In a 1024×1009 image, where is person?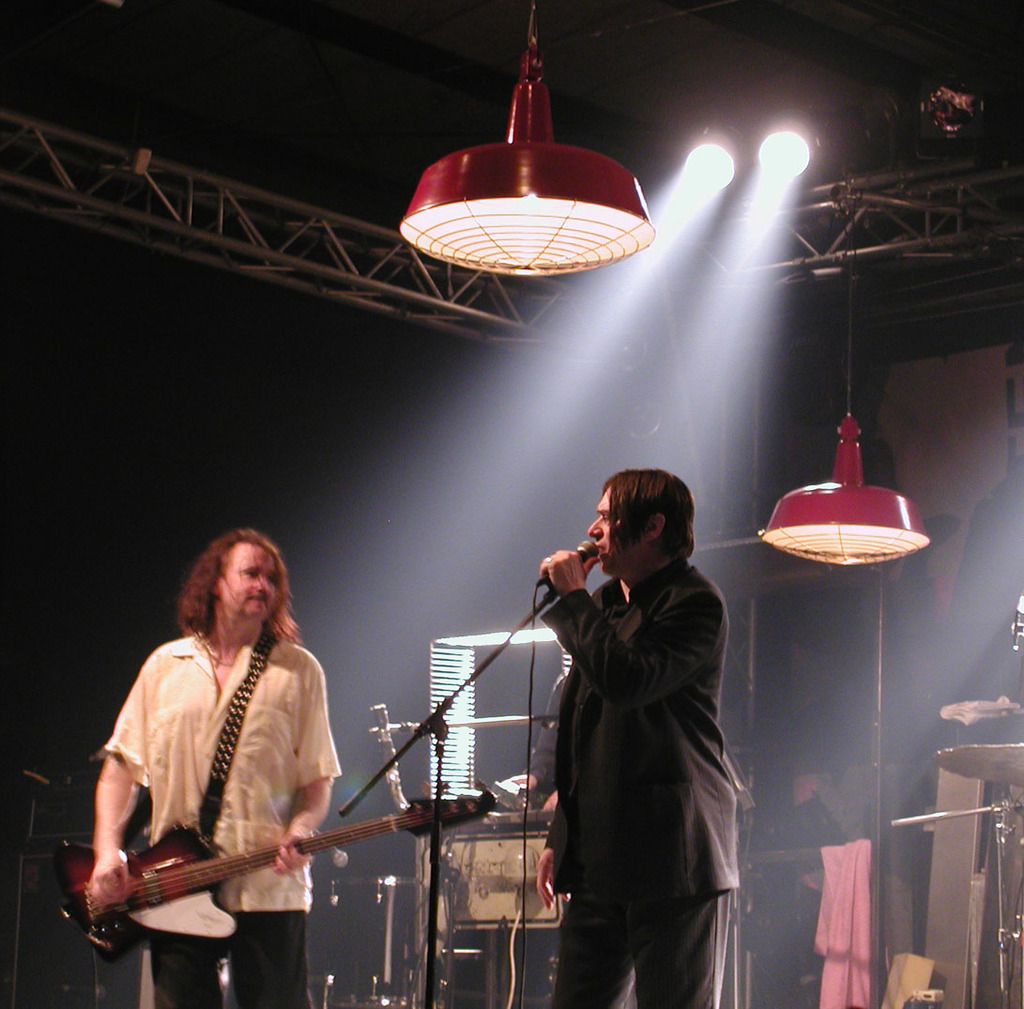
box(497, 654, 729, 1008).
